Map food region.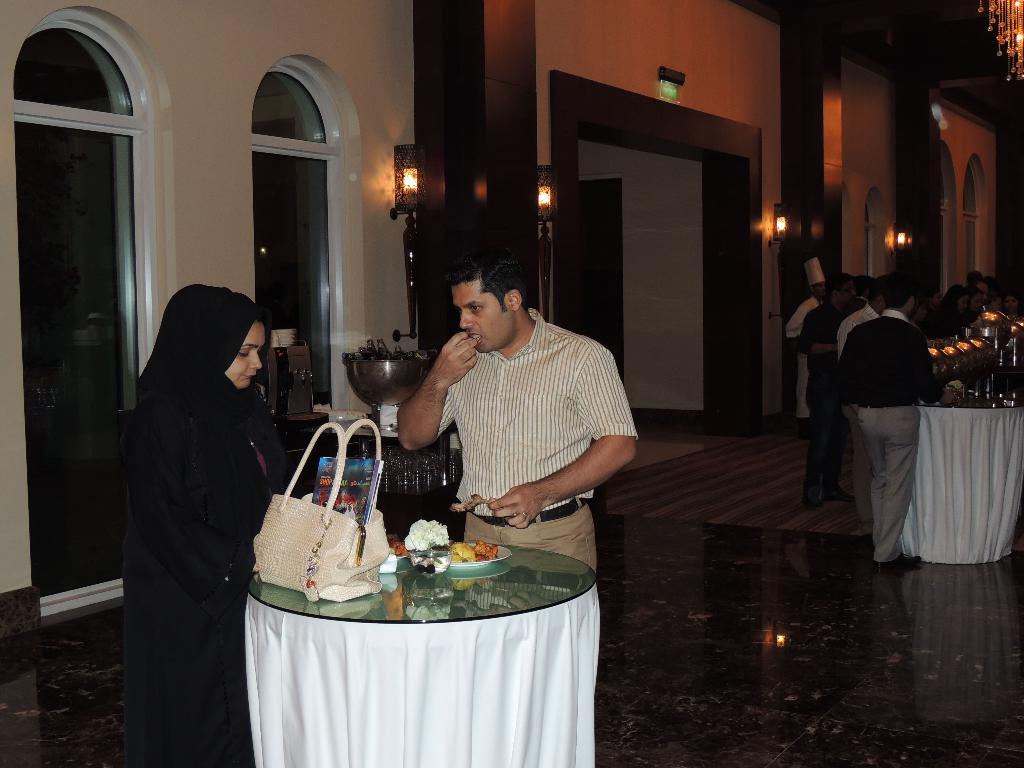
Mapped to {"left": 404, "top": 518, "right": 449, "bottom": 550}.
